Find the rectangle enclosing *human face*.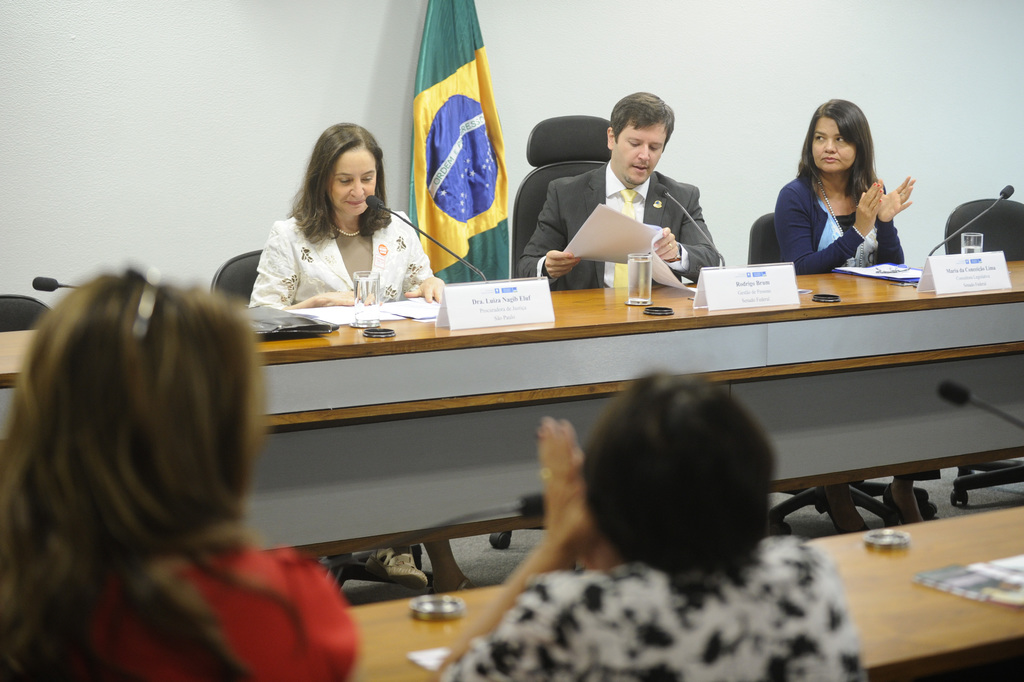
[x1=813, y1=118, x2=857, y2=173].
